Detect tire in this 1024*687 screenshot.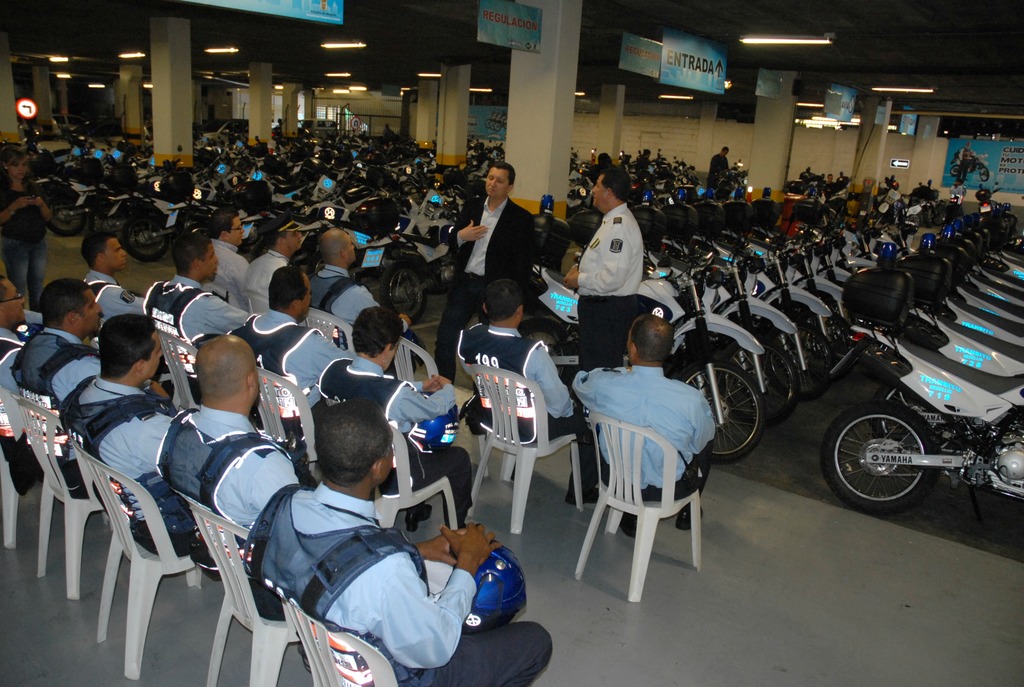
Detection: x1=120 y1=216 x2=168 y2=260.
